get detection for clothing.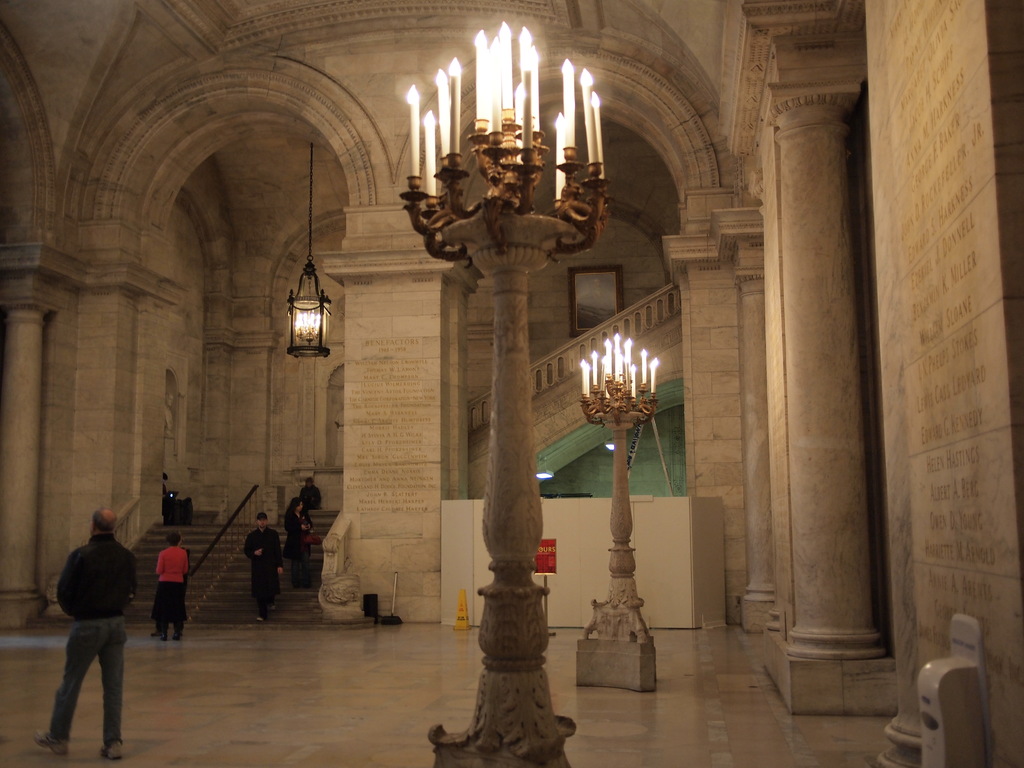
Detection: {"left": 157, "top": 546, "right": 190, "bottom": 634}.
